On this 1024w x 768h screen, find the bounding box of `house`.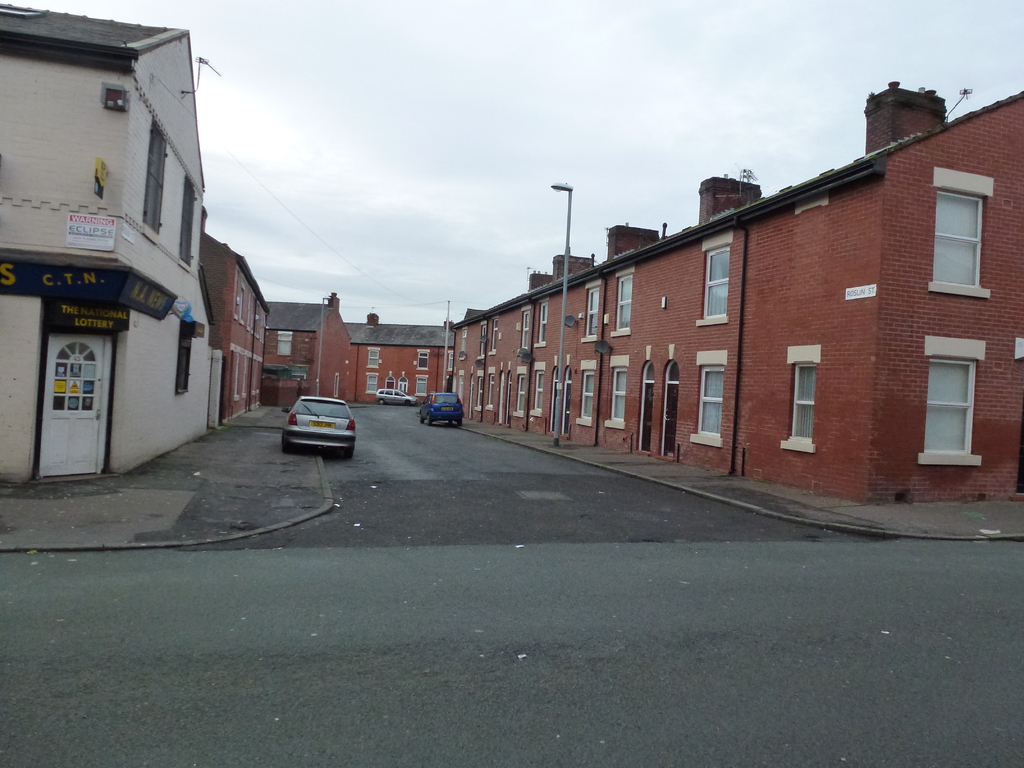
Bounding box: x1=198 y1=224 x2=268 y2=421.
